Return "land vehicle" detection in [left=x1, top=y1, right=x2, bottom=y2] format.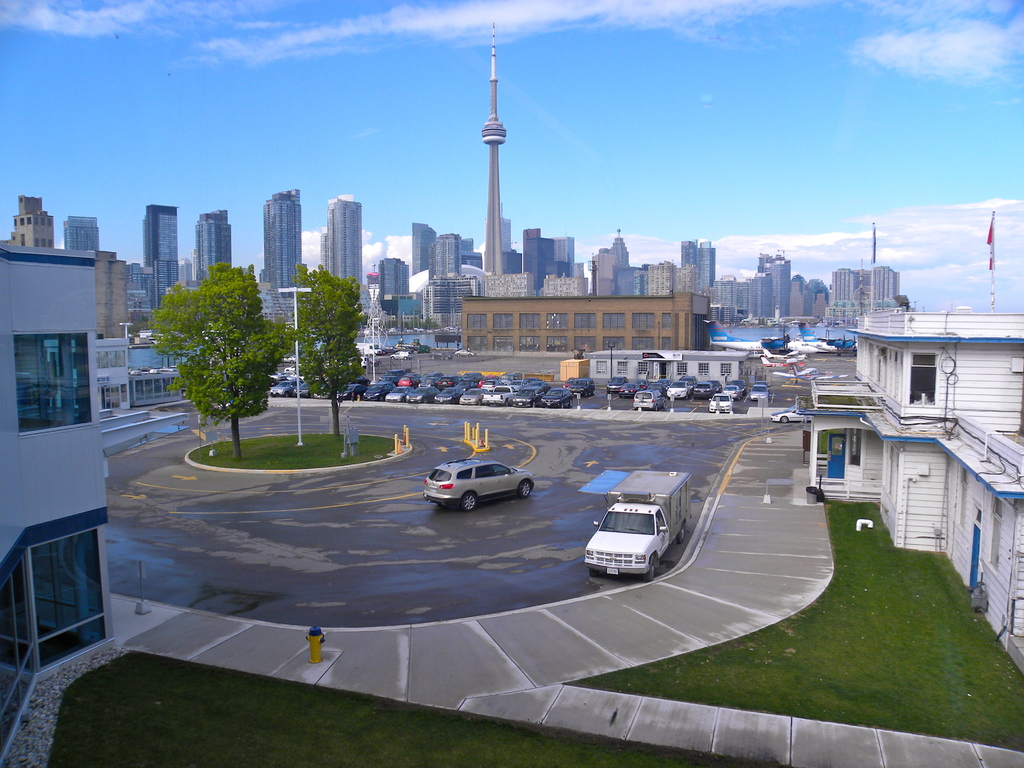
[left=749, top=381, right=769, bottom=403].
